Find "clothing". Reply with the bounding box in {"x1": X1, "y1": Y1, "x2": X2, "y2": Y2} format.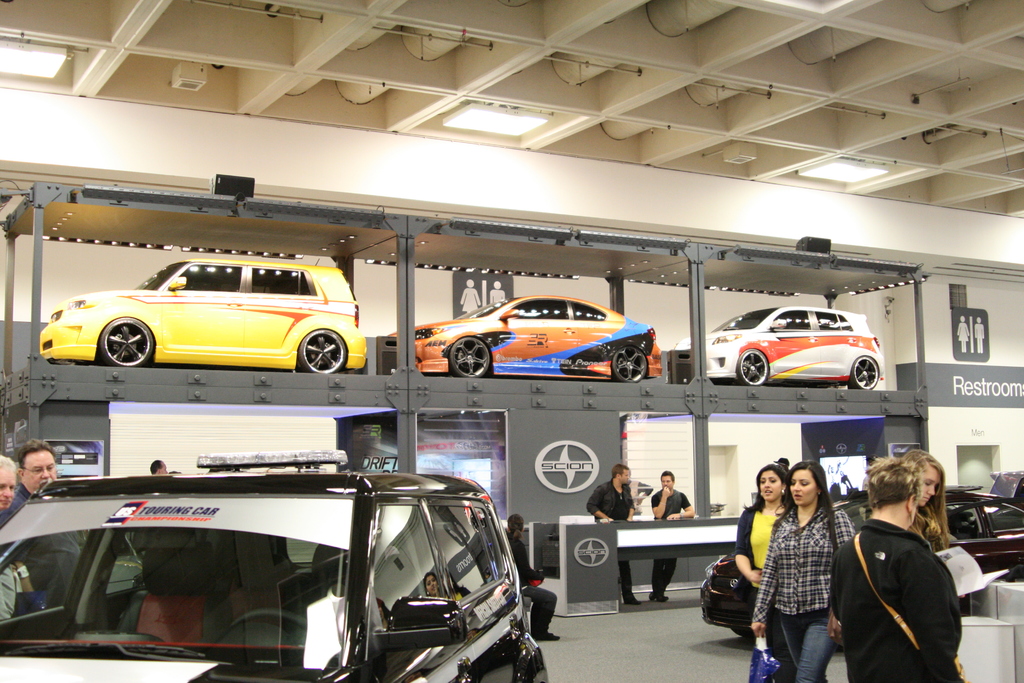
{"x1": 733, "y1": 504, "x2": 788, "y2": 570}.
